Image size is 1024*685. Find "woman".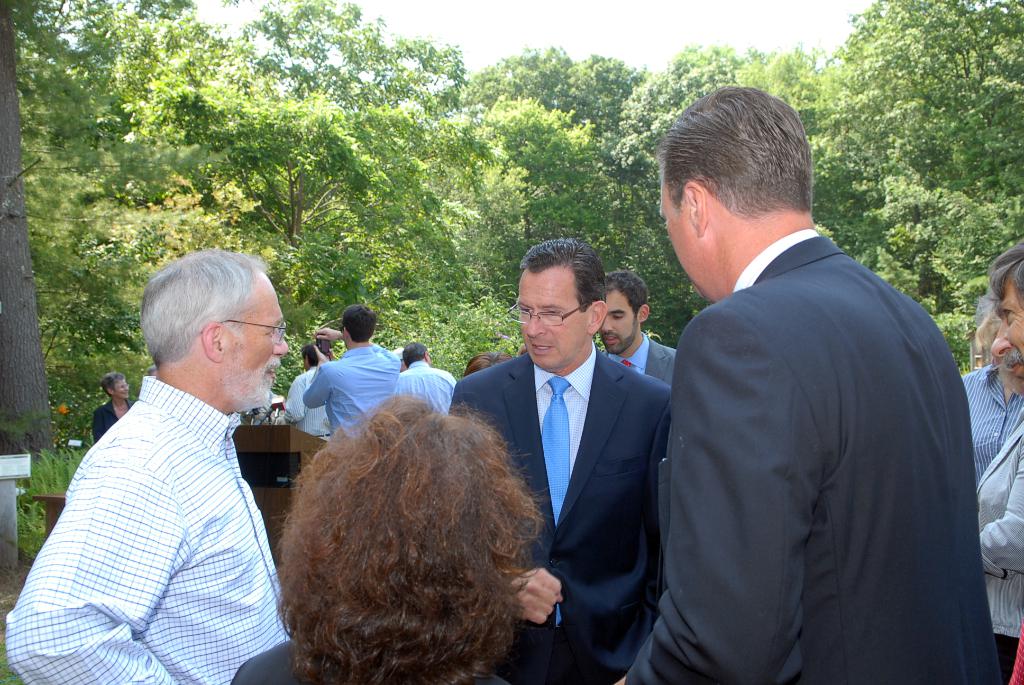
[x1=465, y1=350, x2=515, y2=378].
